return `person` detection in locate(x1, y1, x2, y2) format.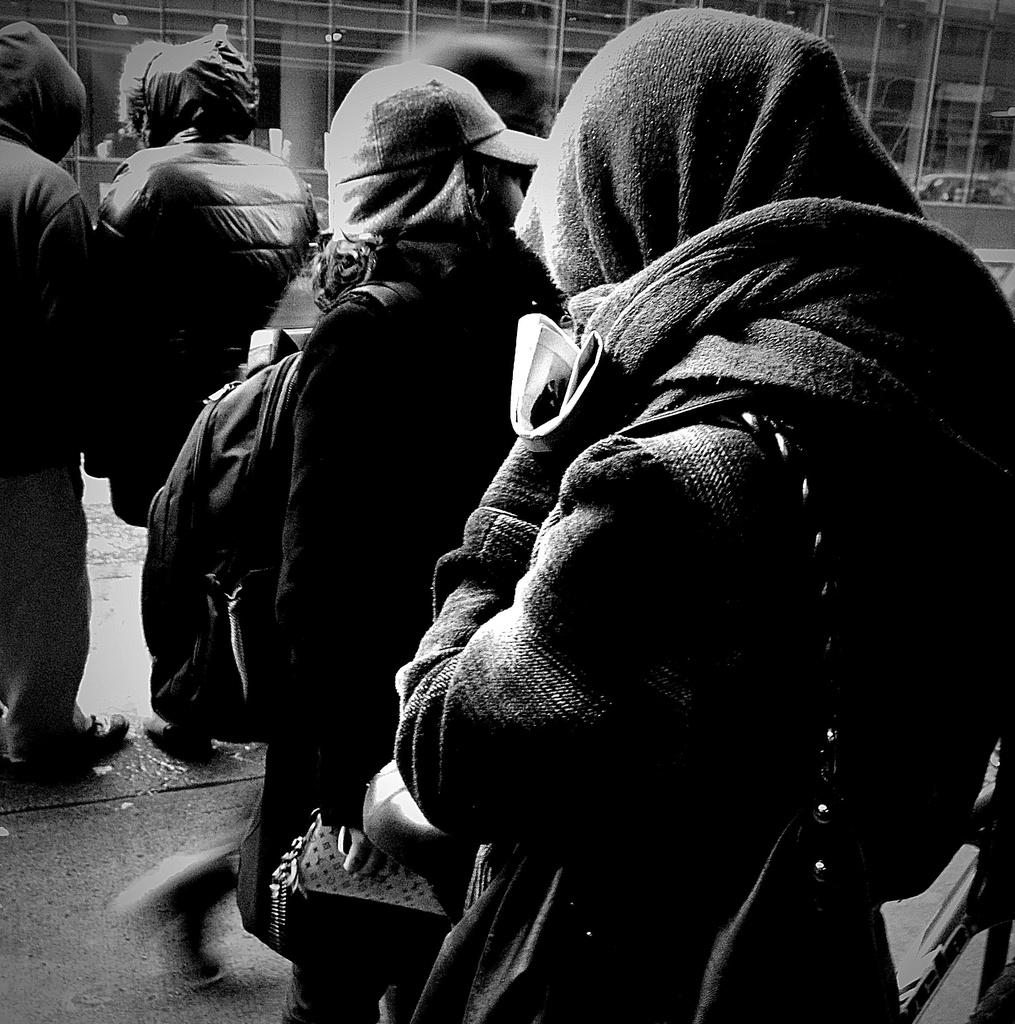
locate(403, 8, 1014, 1023).
